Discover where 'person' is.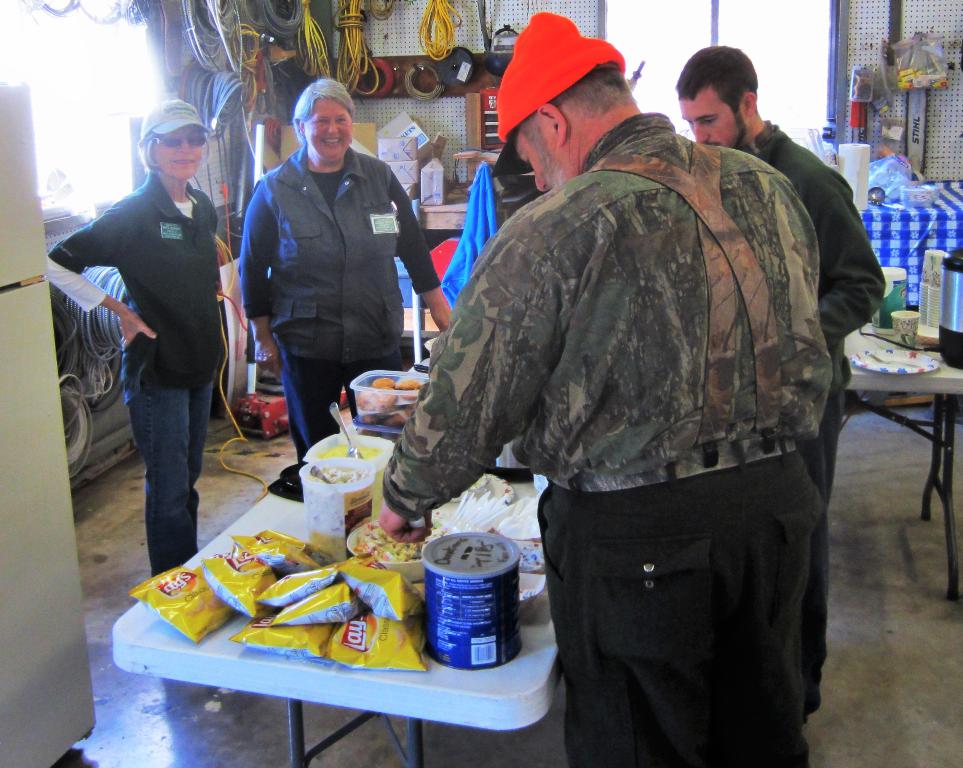
Discovered at l=675, t=46, r=894, b=714.
